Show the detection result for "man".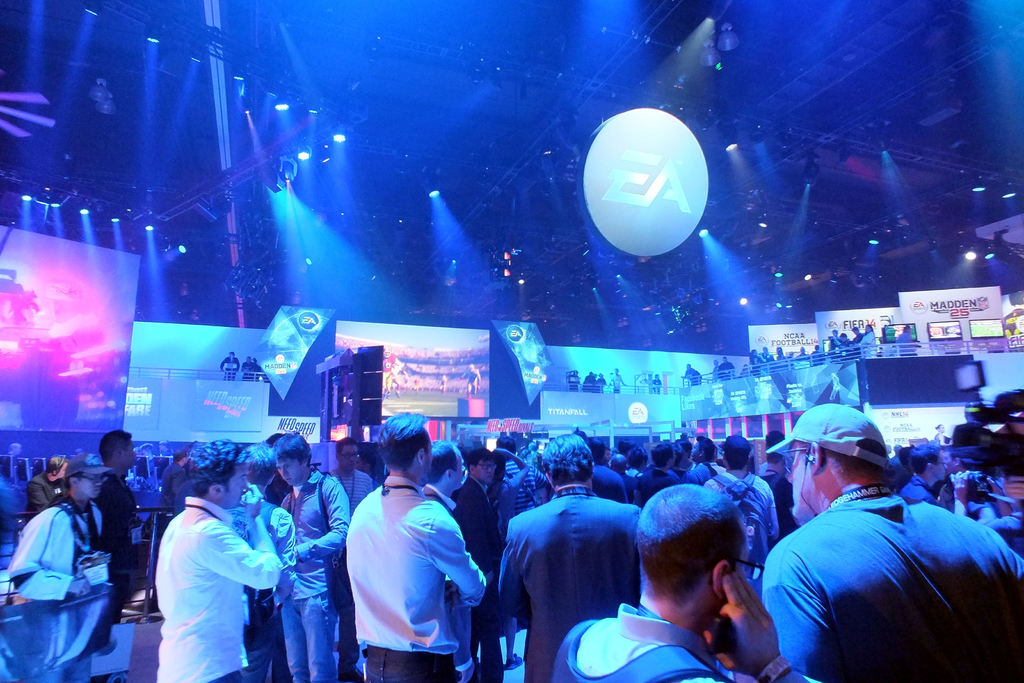
[900,444,950,511].
